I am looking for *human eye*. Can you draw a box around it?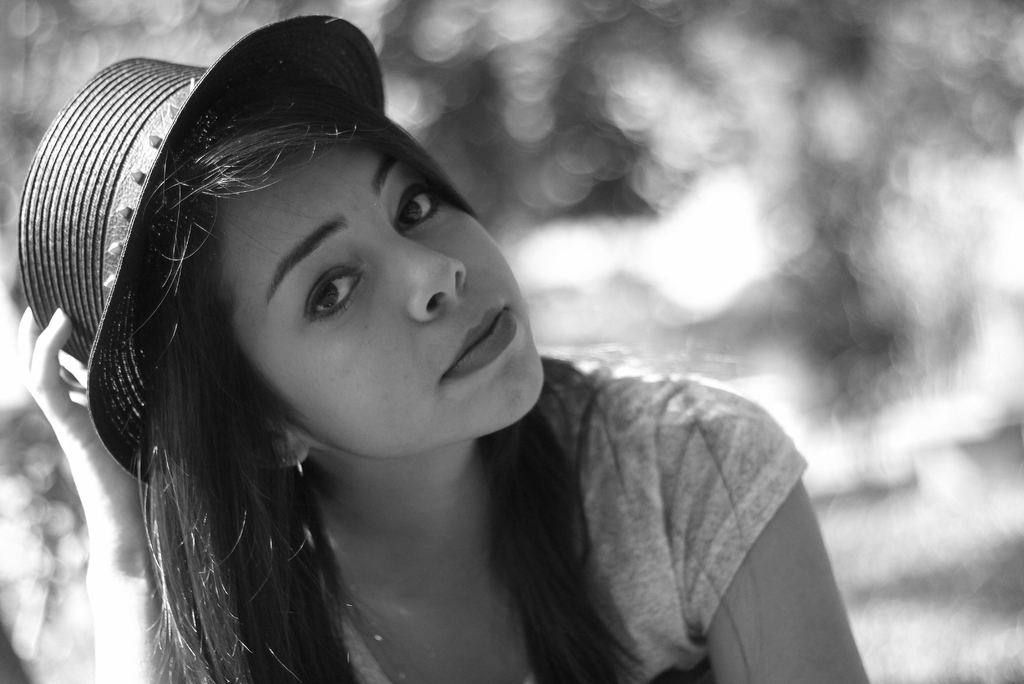
Sure, the bounding box is <box>391,184,444,234</box>.
